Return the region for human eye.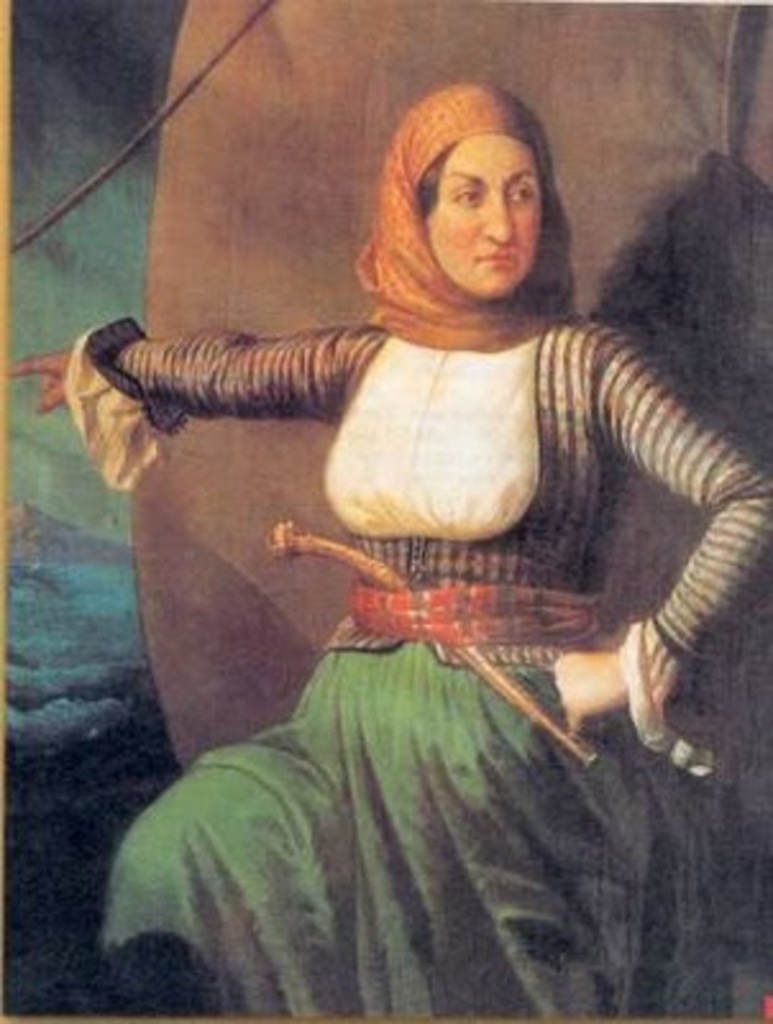
<box>450,179,479,210</box>.
